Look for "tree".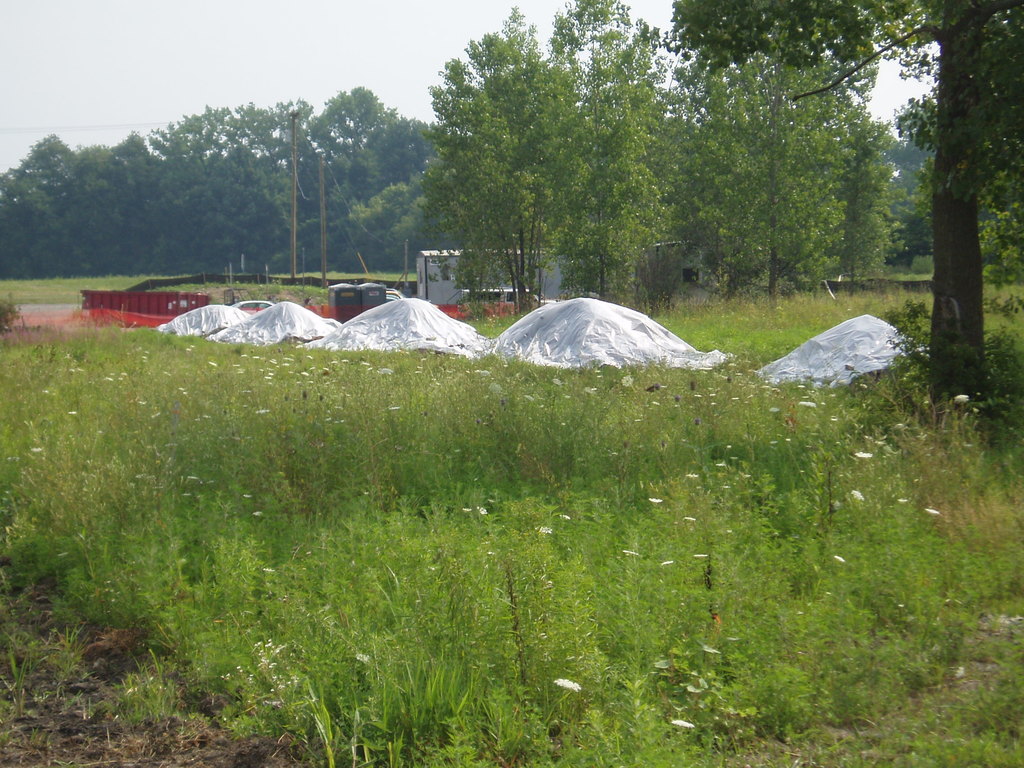
Found: detection(634, 0, 1023, 408).
